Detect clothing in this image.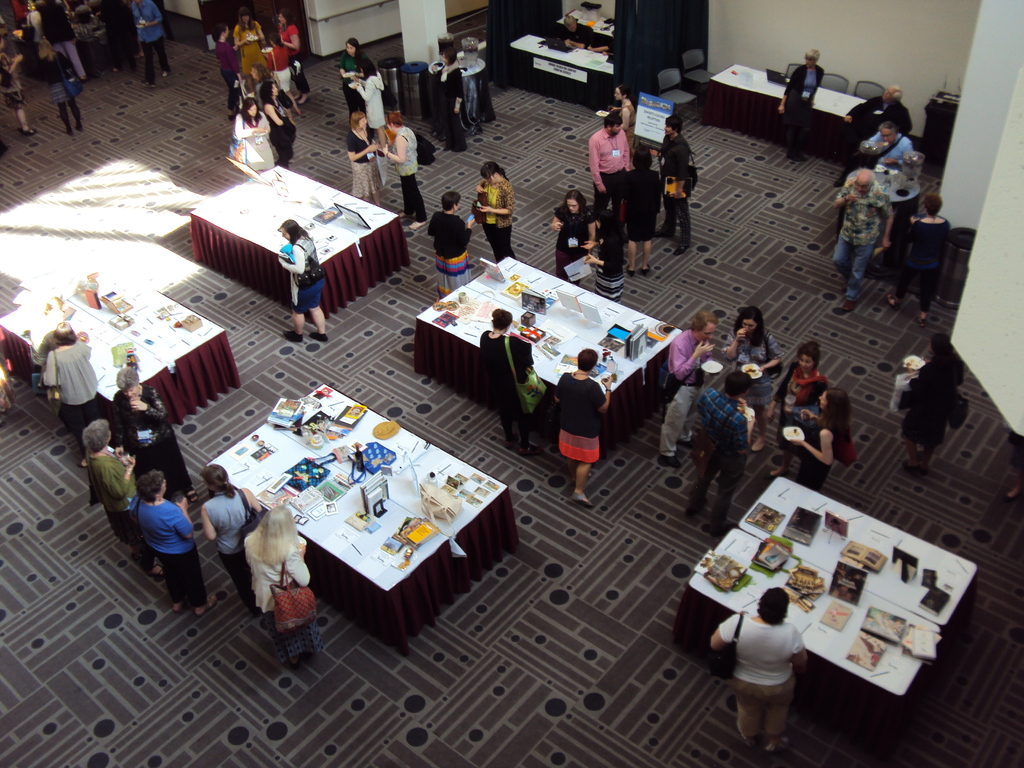
Detection: 39:50:77:108.
